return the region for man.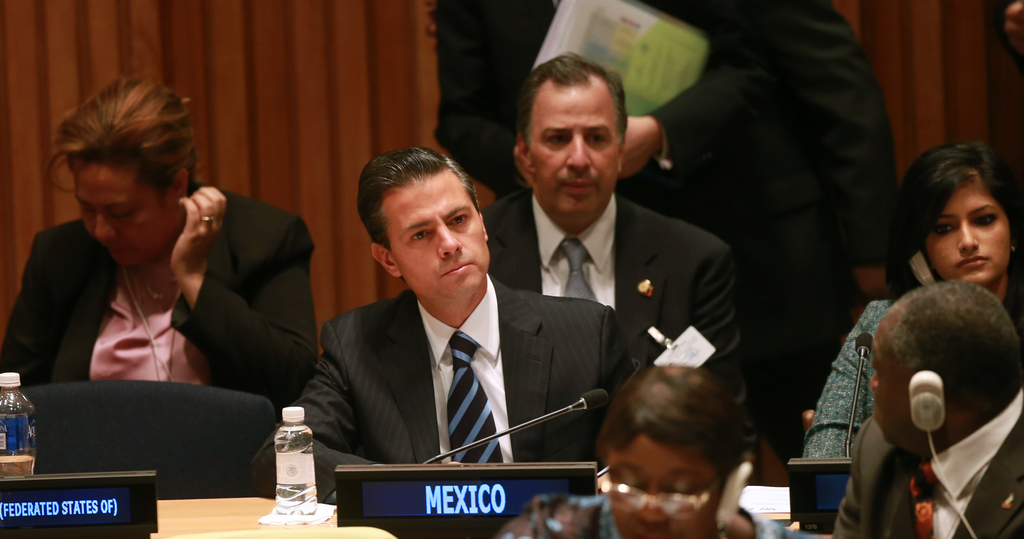
l=275, t=151, r=615, b=494.
